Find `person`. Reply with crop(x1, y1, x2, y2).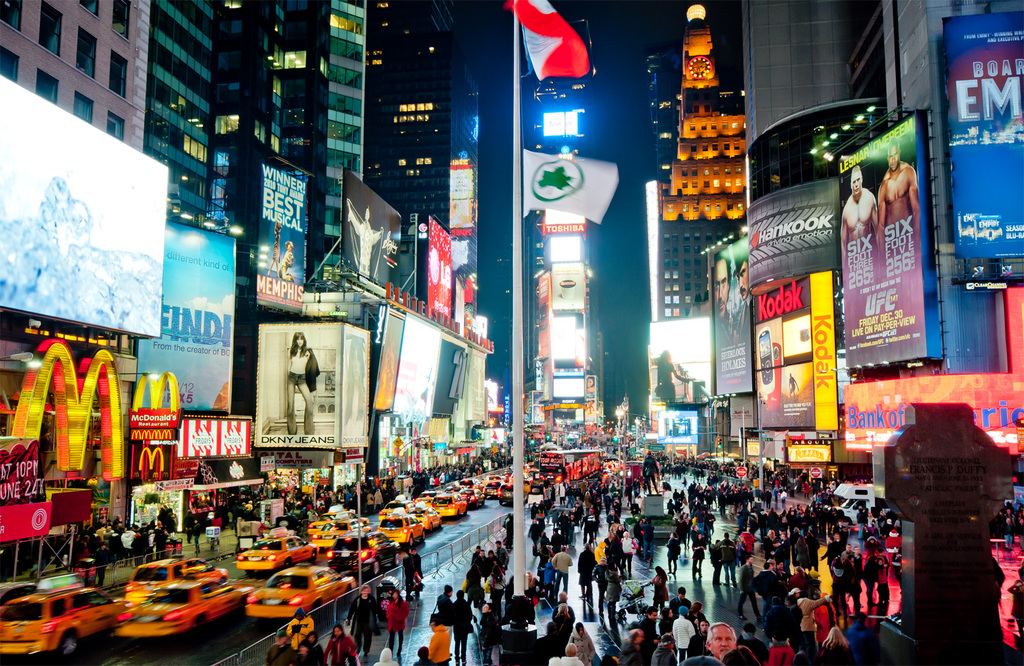
crop(346, 202, 383, 275).
